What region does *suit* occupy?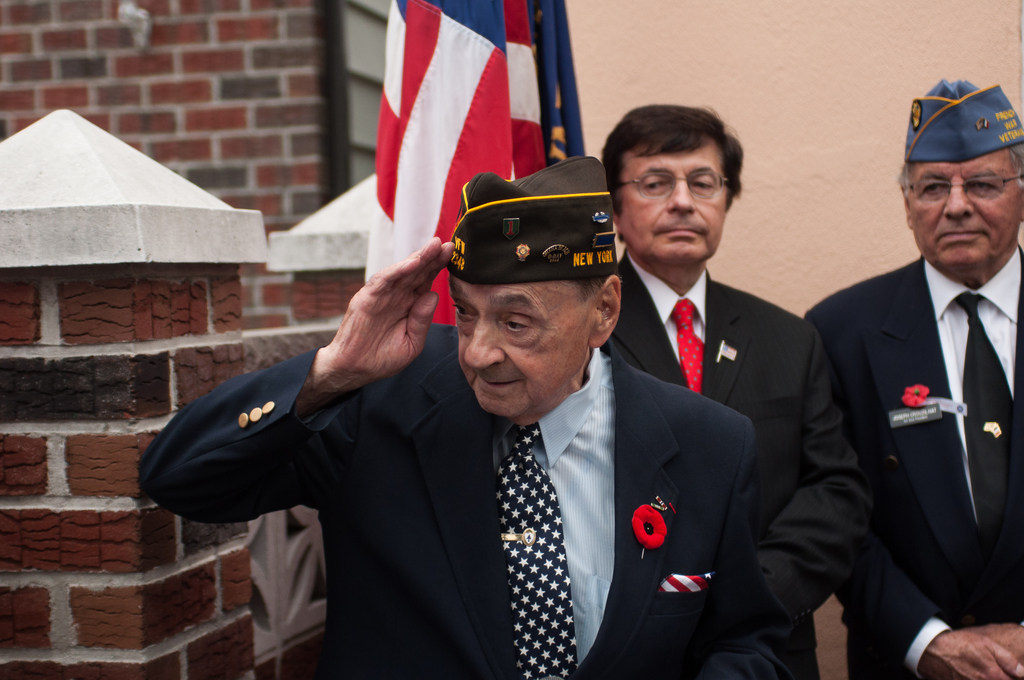
bbox=(803, 241, 1023, 679).
